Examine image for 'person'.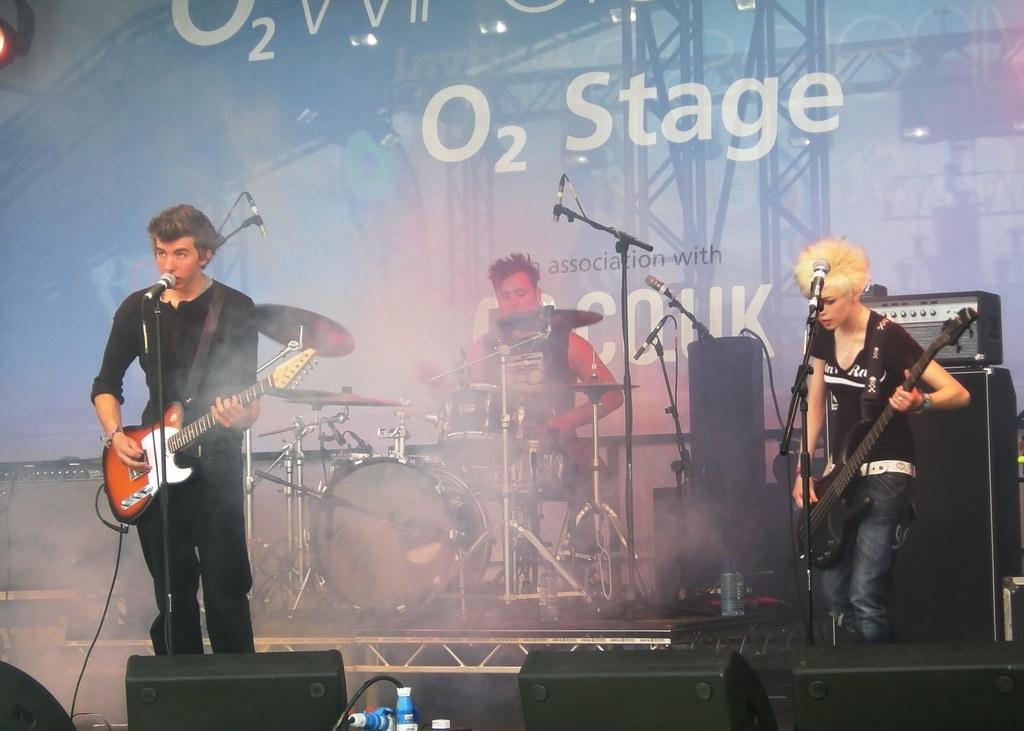
Examination result: box(68, 202, 279, 674).
